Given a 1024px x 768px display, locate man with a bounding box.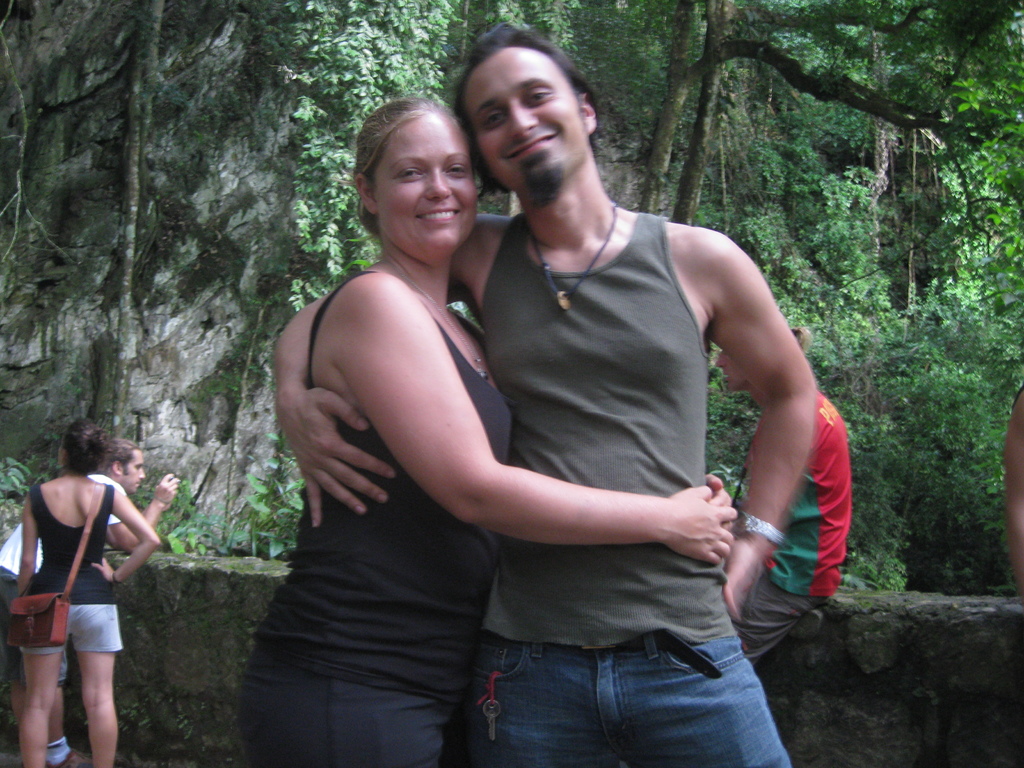
Located: [715,320,856,664].
